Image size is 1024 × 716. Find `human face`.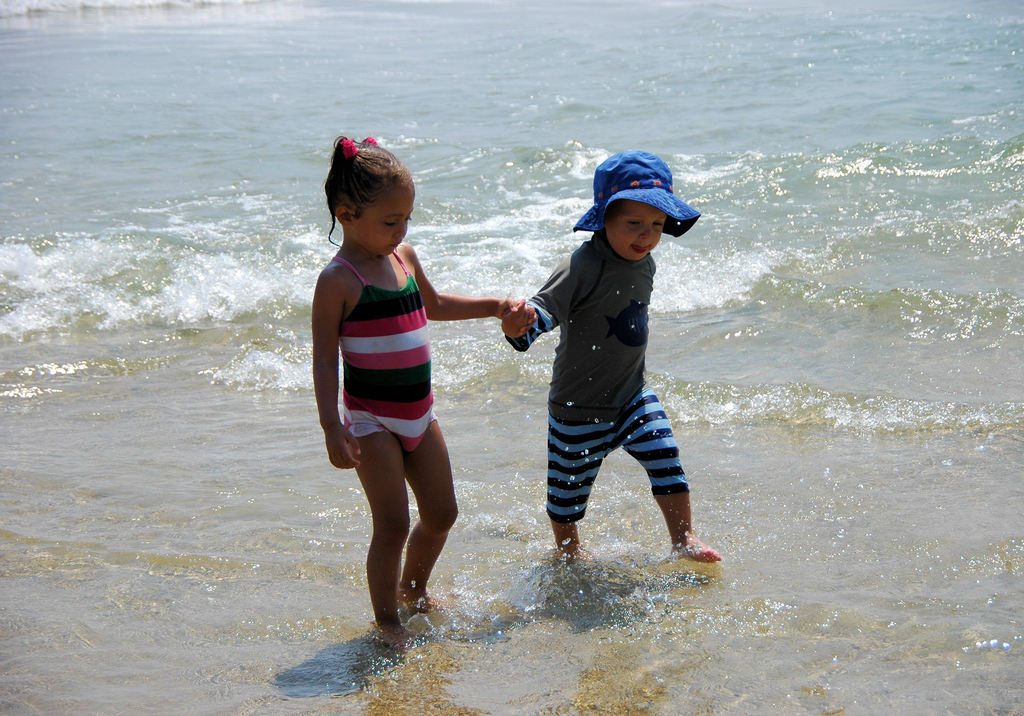
{"left": 356, "top": 190, "right": 417, "bottom": 257}.
